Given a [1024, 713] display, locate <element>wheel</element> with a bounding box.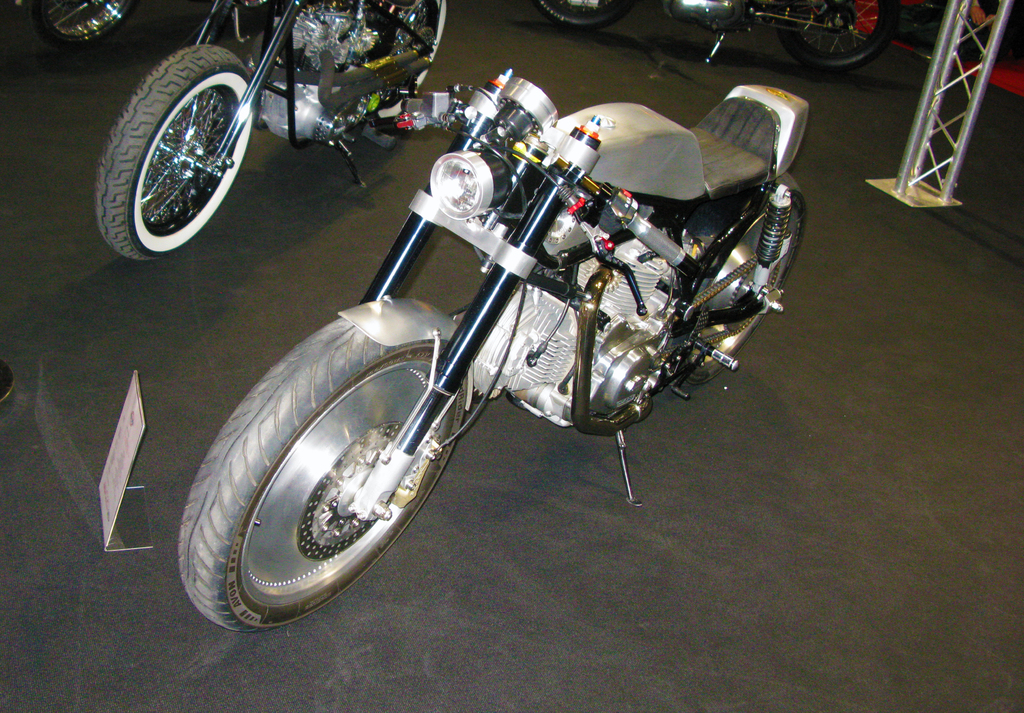
Located: [531,0,643,36].
